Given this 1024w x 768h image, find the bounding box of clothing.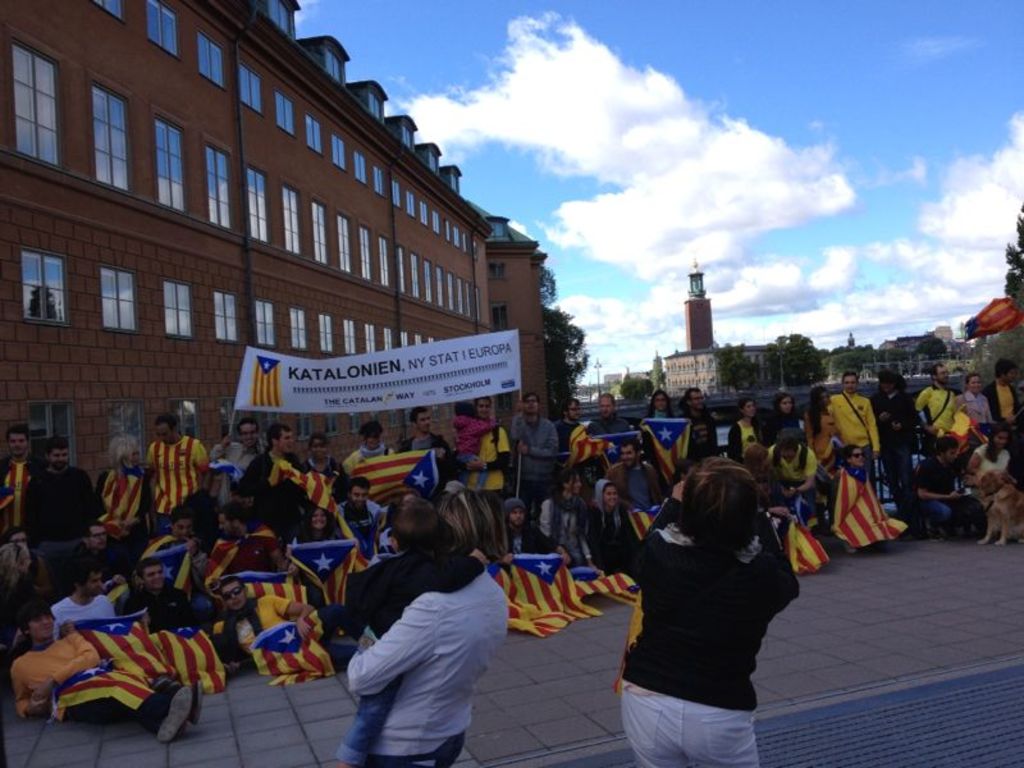
rect(828, 396, 879, 460).
